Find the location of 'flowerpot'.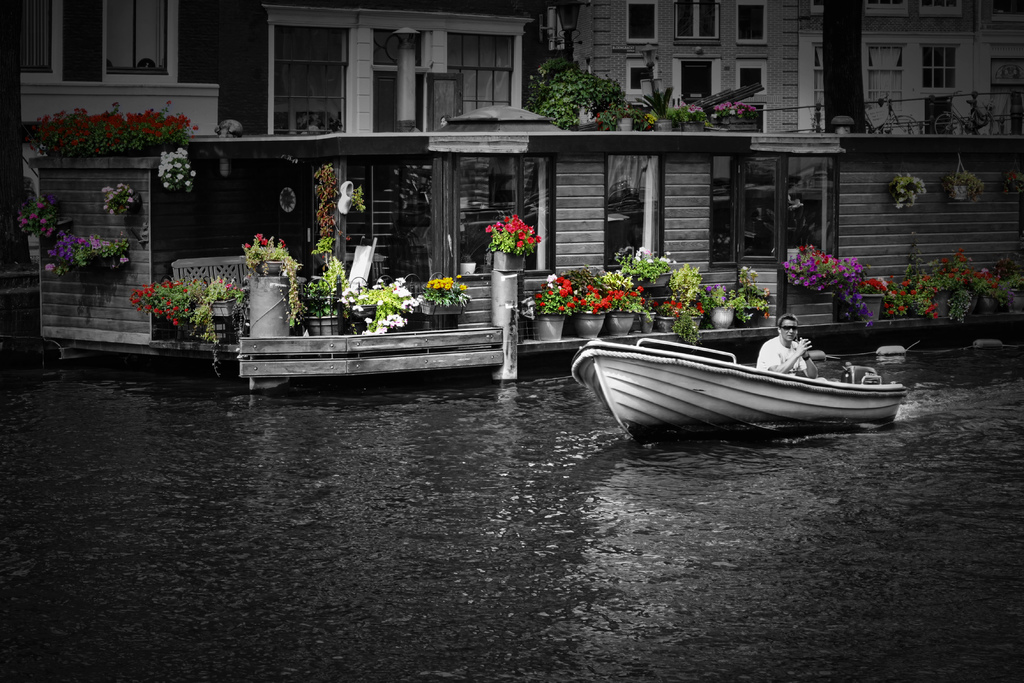
Location: 537/310/563/339.
